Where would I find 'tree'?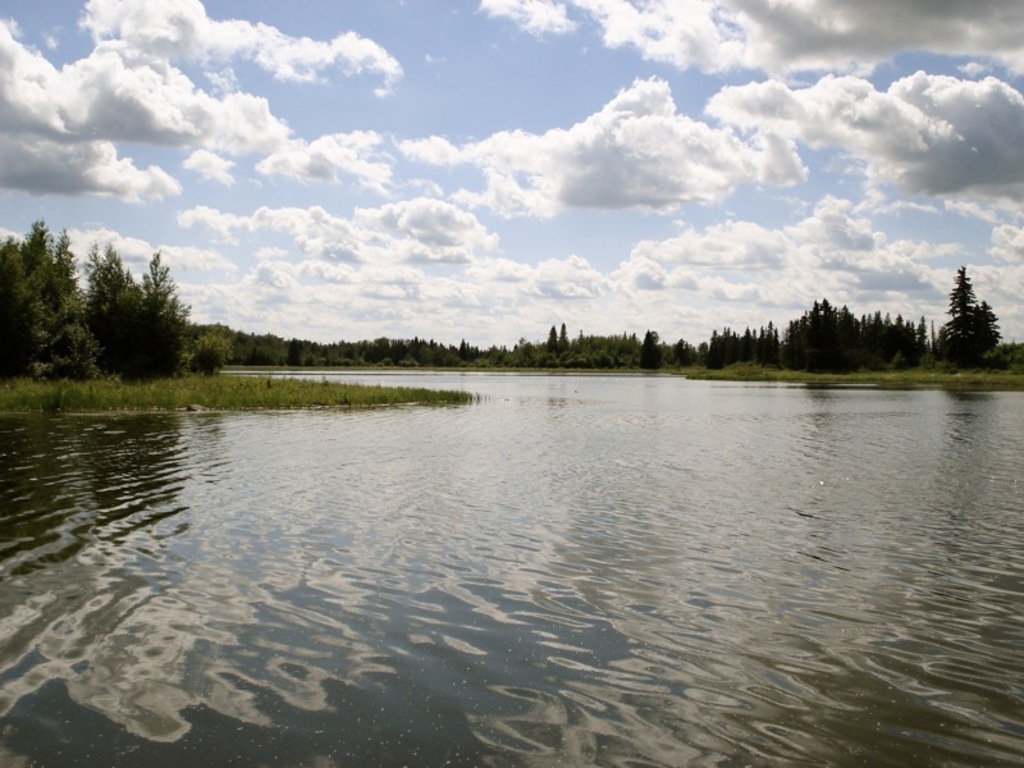
At box(940, 264, 1006, 366).
